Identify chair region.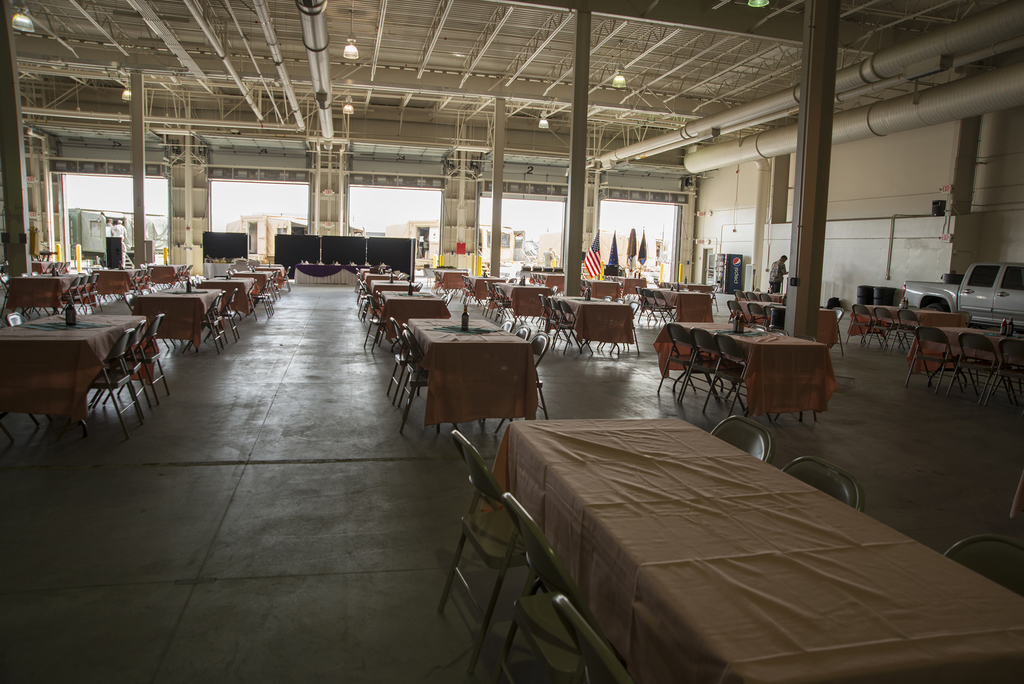
Region: [780,455,863,514].
